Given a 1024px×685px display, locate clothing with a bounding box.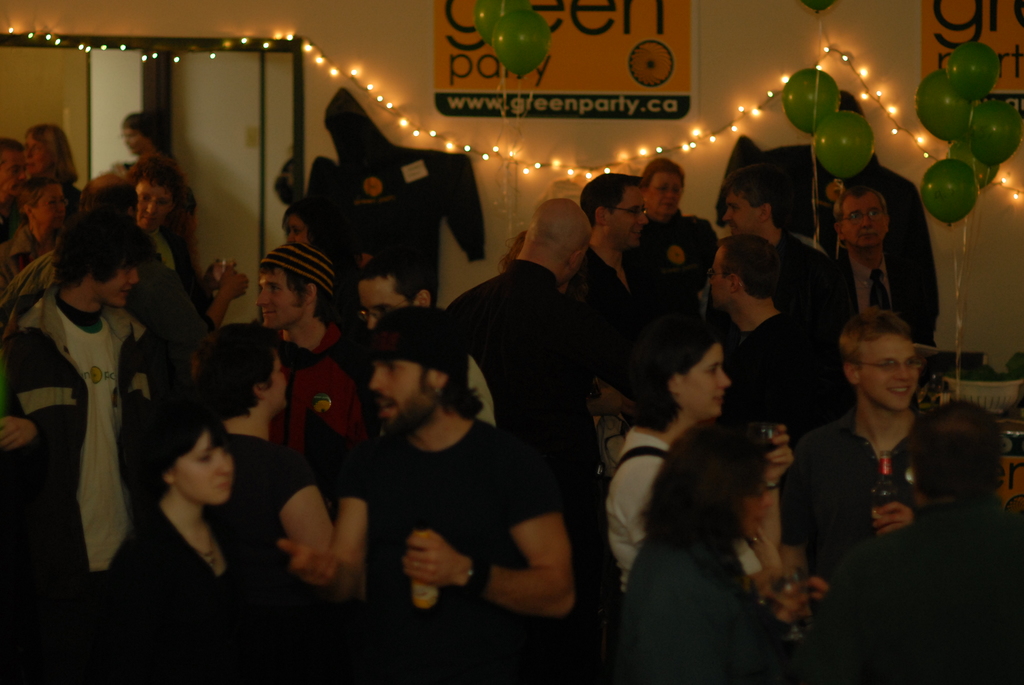
Located: bbox=[763, 227, 847, 404].
